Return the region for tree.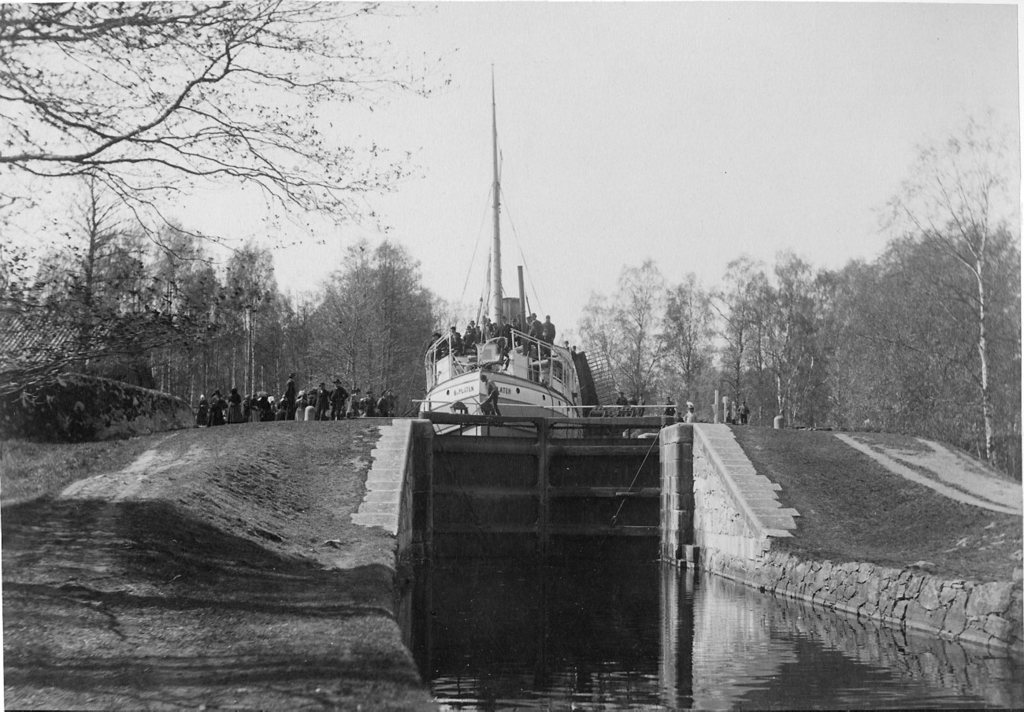
(840,92,1014,476).
